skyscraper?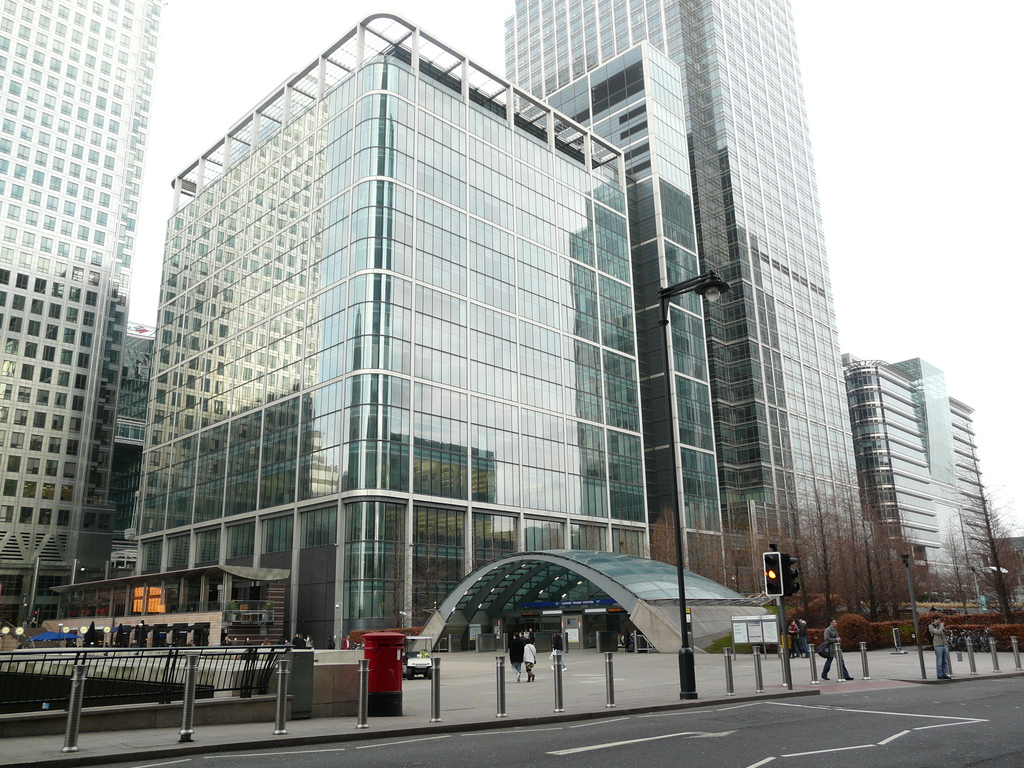
detection(0, 0, 168, 636)
